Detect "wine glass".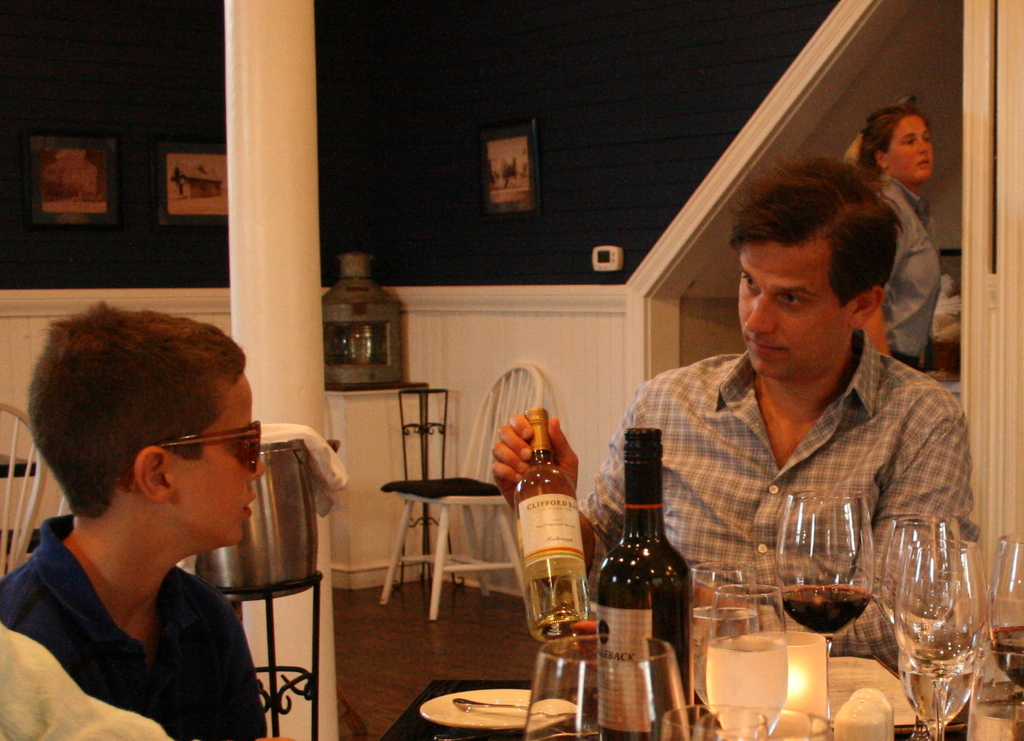
Detected at l=522, t=633, r=685, b=740.
